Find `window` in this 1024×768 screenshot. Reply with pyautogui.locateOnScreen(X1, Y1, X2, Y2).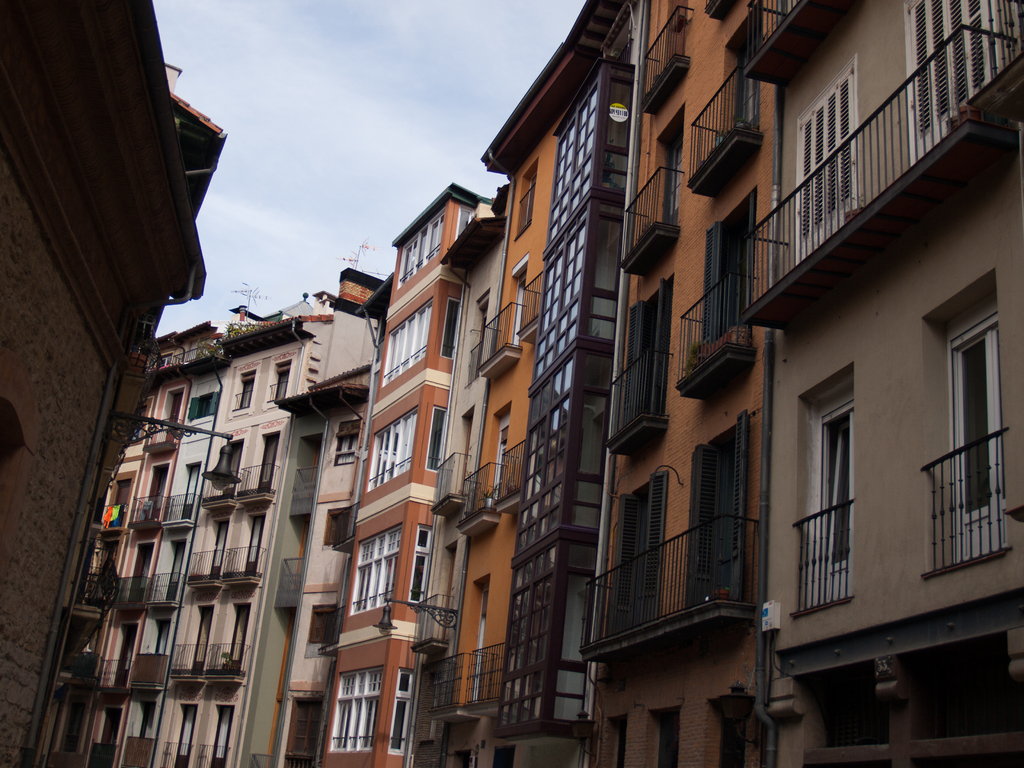
pyautogui.locateOnScreen(174, 704, 199, 767).
